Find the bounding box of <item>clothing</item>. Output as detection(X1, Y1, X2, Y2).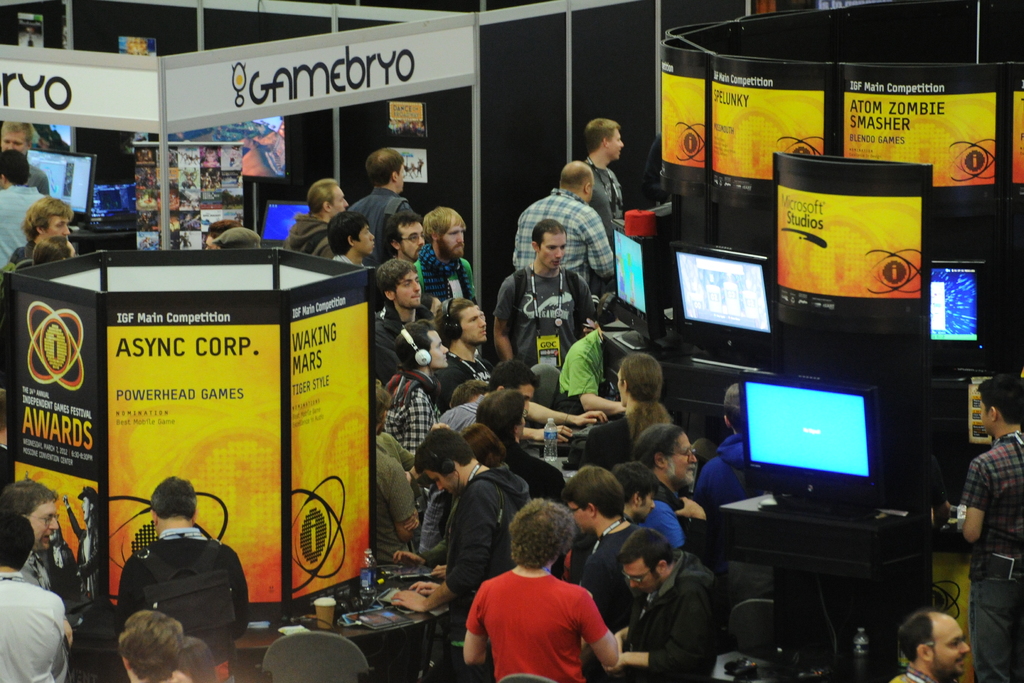
detection(6, 541, 102, 616).
